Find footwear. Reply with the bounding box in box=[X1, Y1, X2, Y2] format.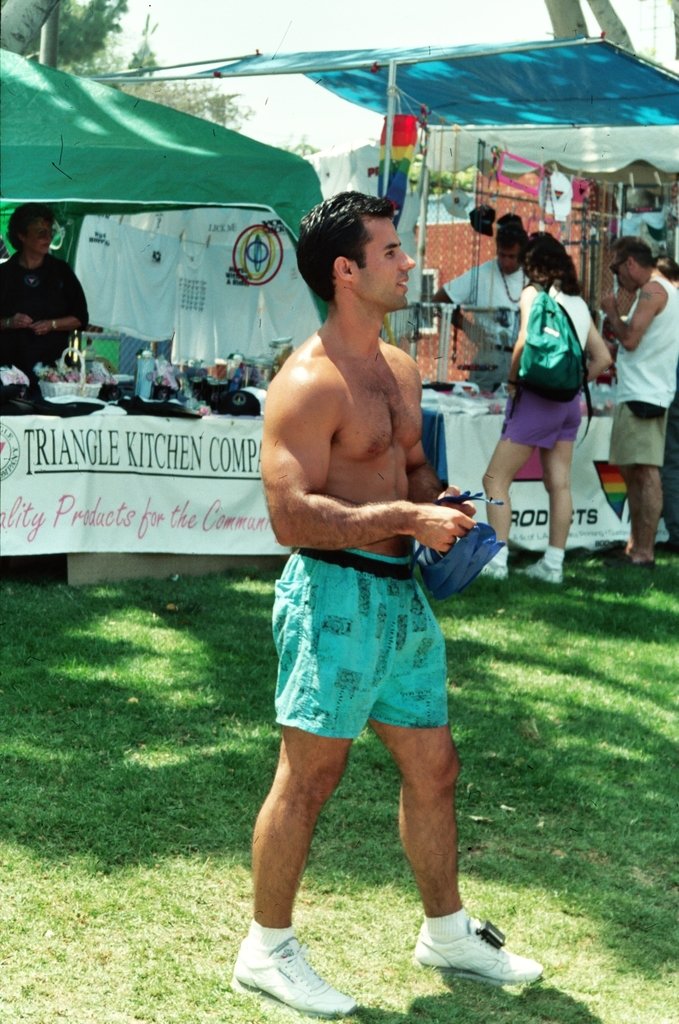
box=[608, 547, 662, 568].
